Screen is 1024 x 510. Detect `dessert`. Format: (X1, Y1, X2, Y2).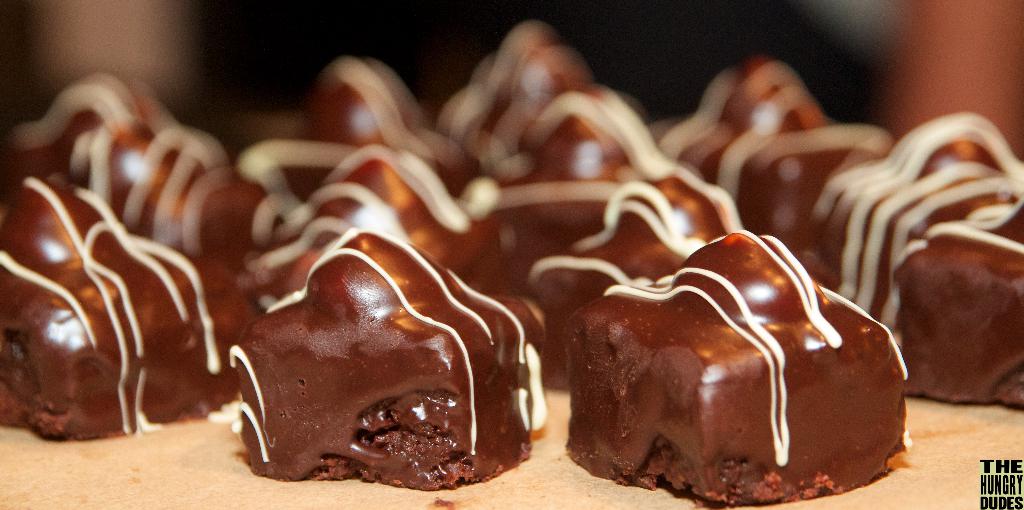
(214, 243, 550, 477).
